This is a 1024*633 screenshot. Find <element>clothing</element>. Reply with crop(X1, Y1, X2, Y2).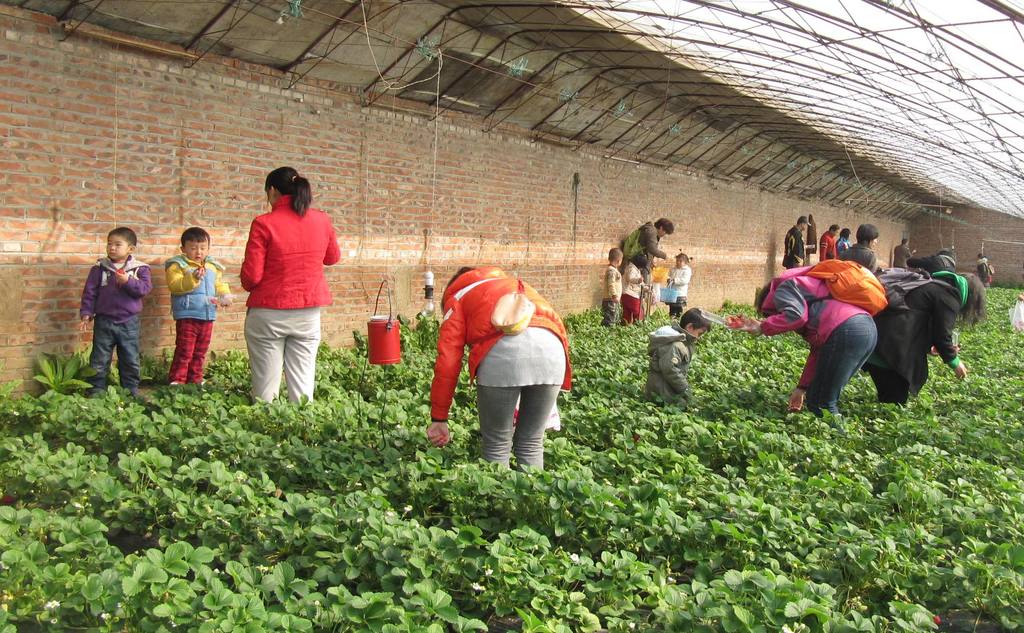
crop(627, 219, 666, 314).
